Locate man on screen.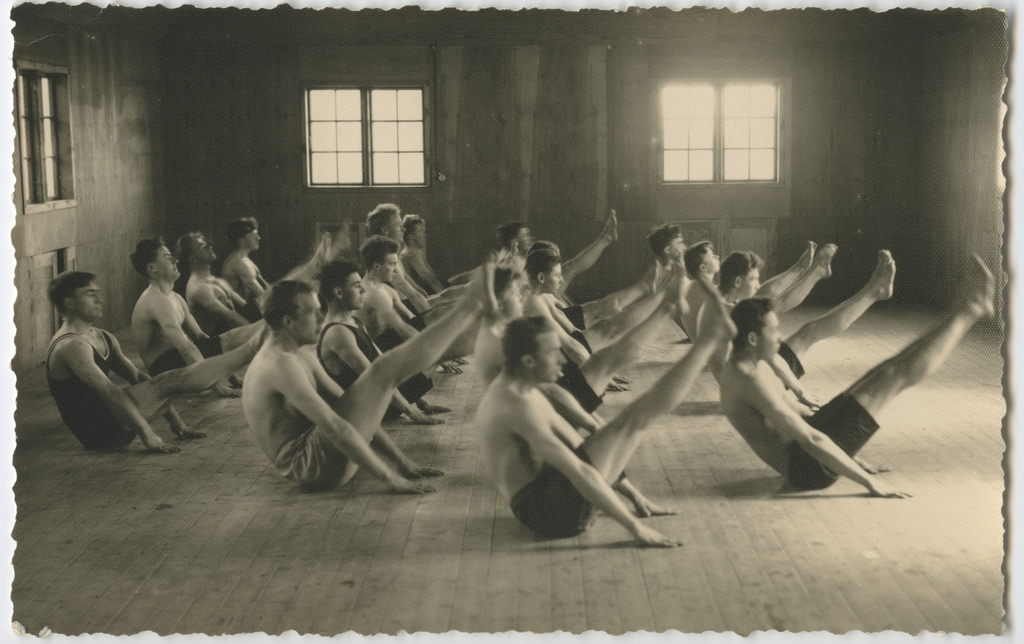
On screen at <box>46,273,268,454</box>.
